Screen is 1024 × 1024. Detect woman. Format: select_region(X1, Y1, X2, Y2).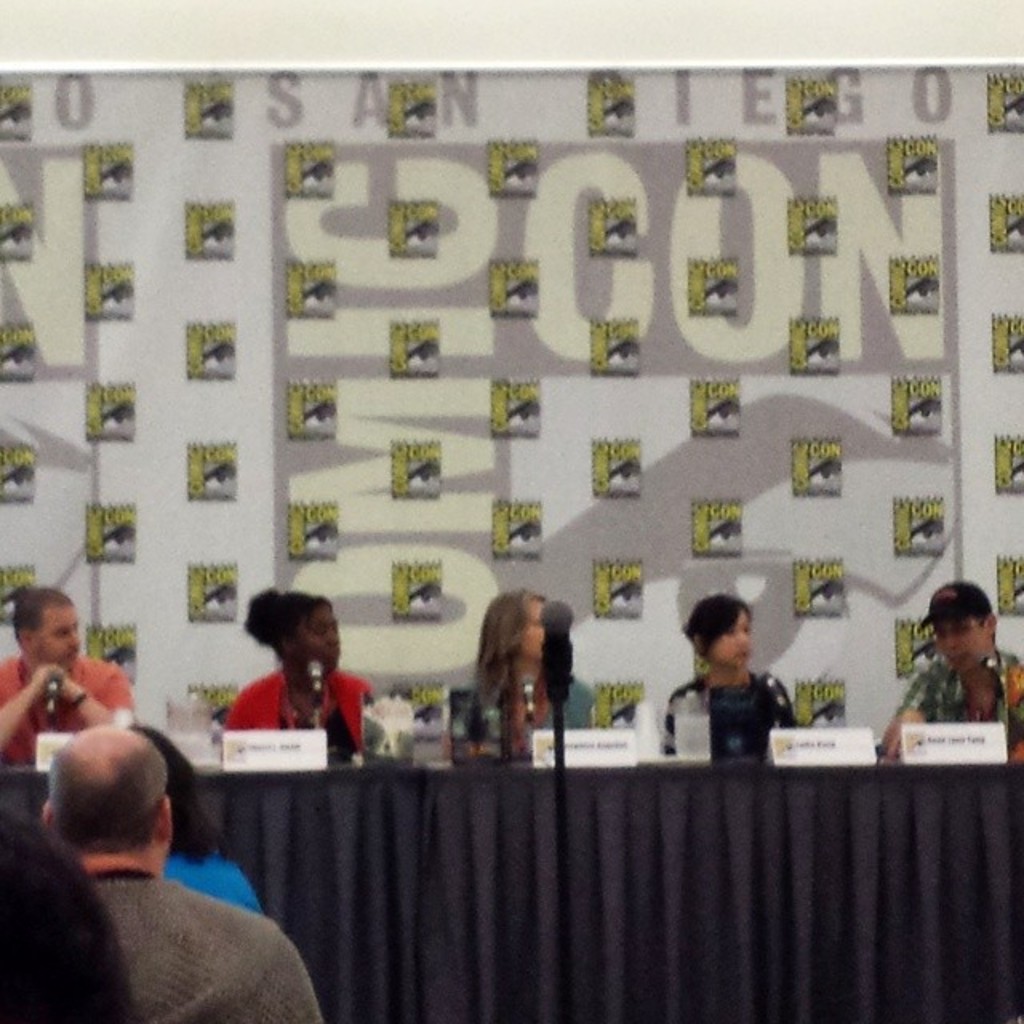
select_region(459, 590, 582, 763).
